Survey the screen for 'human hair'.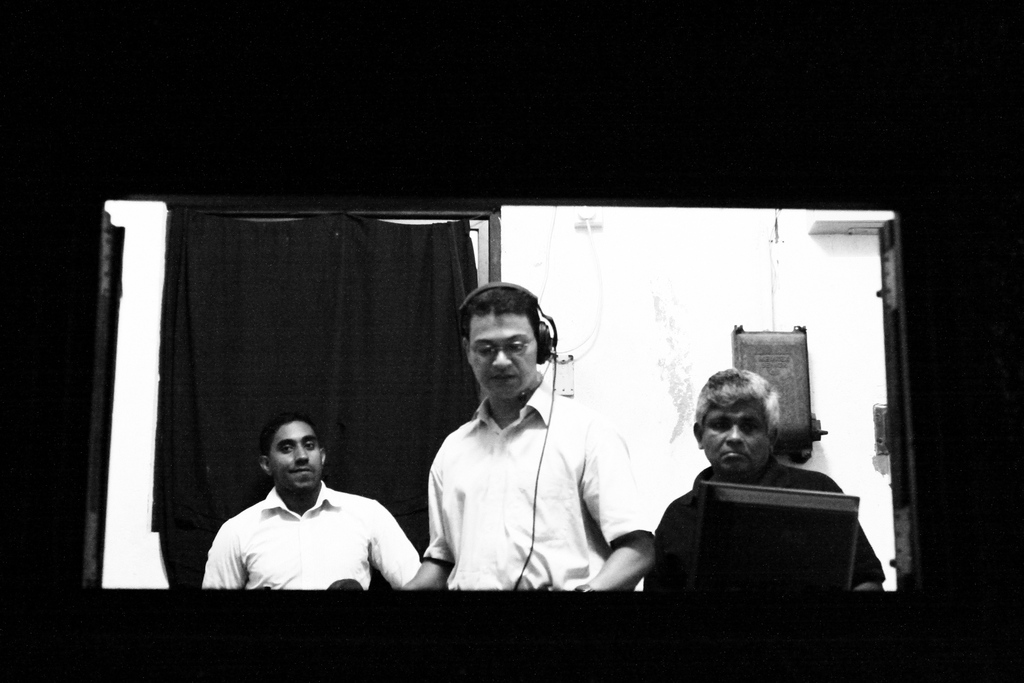
Survey found: 460,283,541,334.
